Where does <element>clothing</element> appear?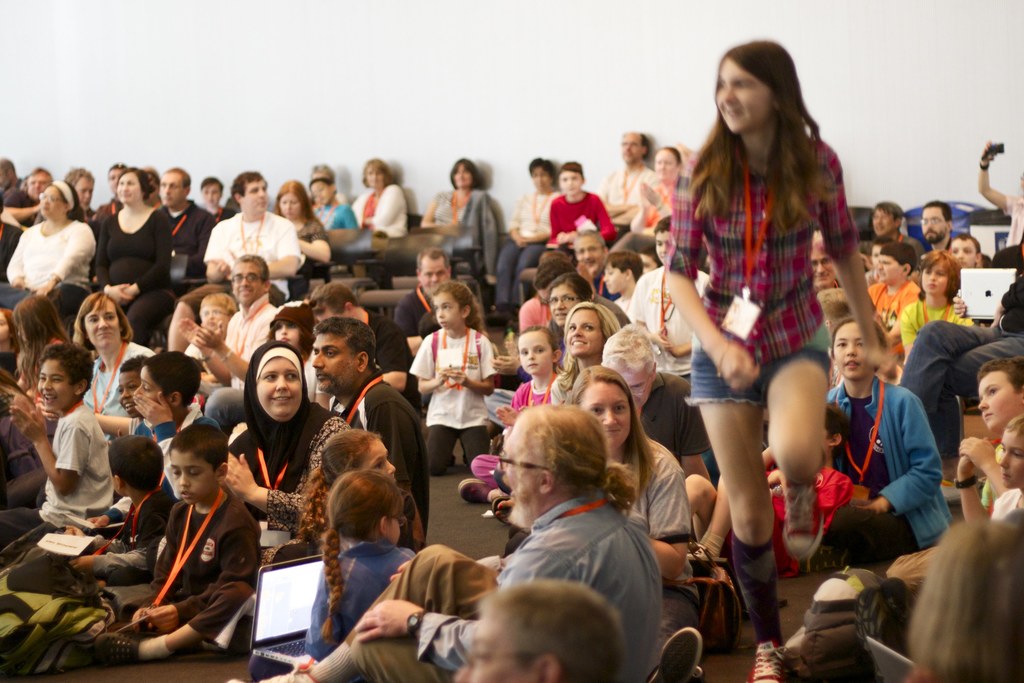
Appears at [x1=881, y1=295, x2=966, y2=354].
